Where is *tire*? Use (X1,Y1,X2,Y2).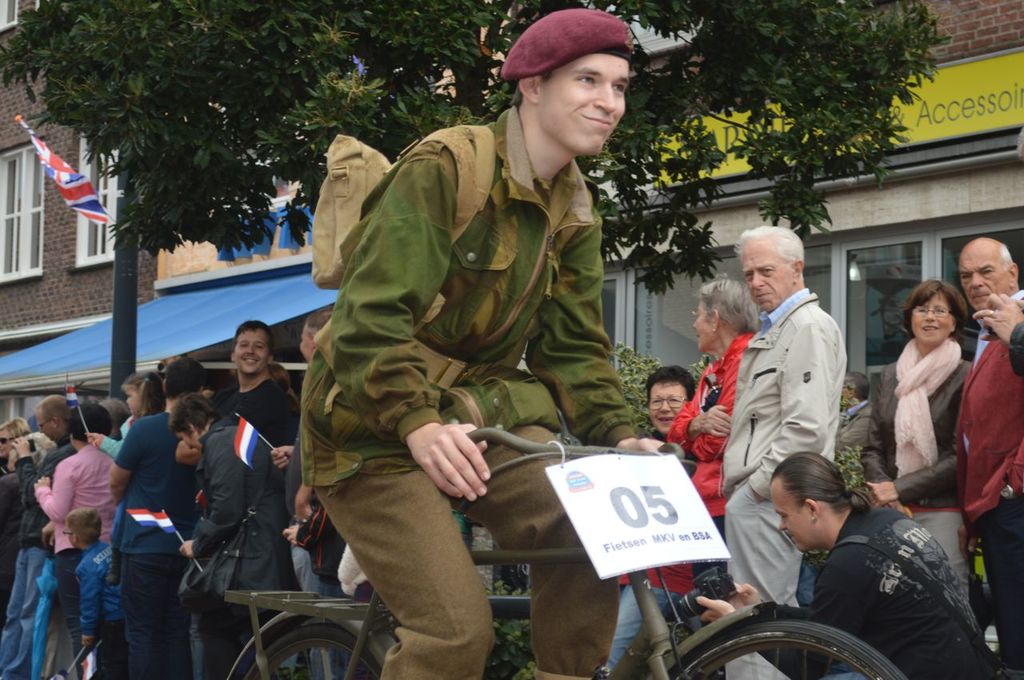
(238,625,392,679).
